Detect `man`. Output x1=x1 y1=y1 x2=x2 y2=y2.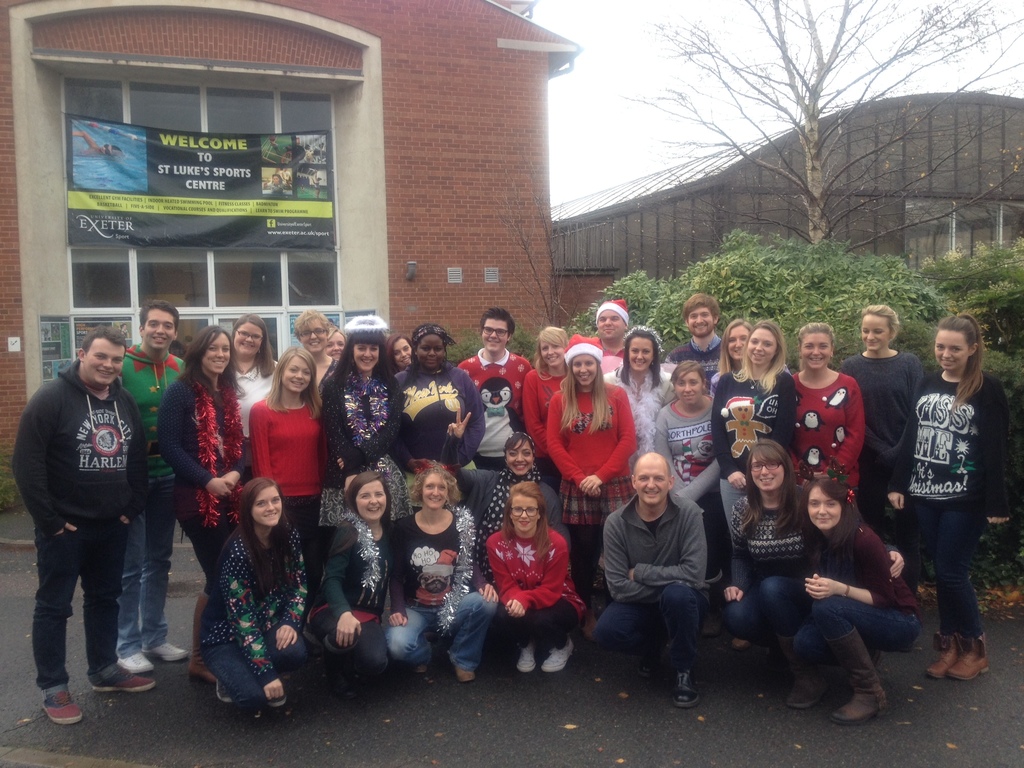
x1=593 y1=451 x2=708 y2=711.
